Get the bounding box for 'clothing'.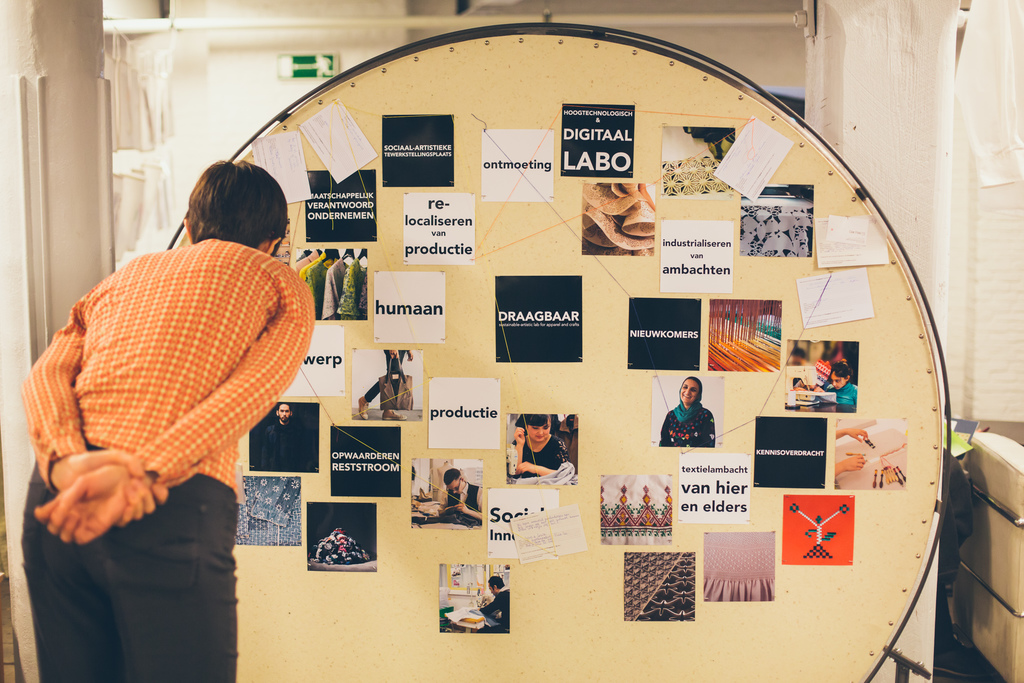
661,406,716,440.
